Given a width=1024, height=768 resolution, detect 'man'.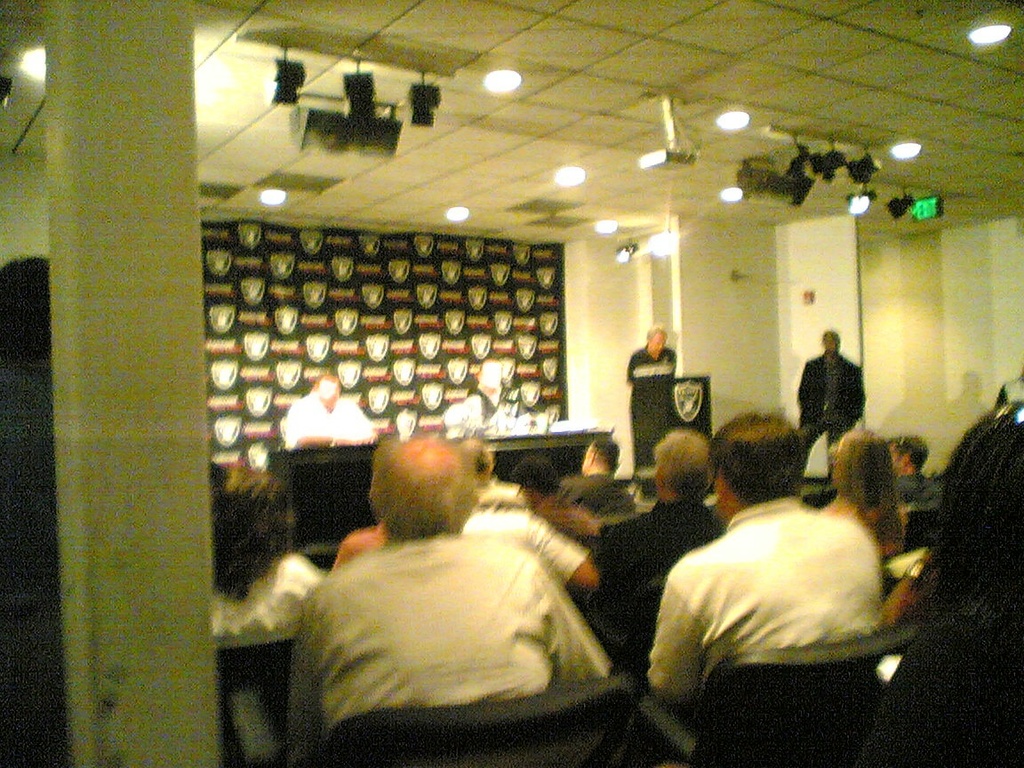
crop(789, 326, 867, 473).
